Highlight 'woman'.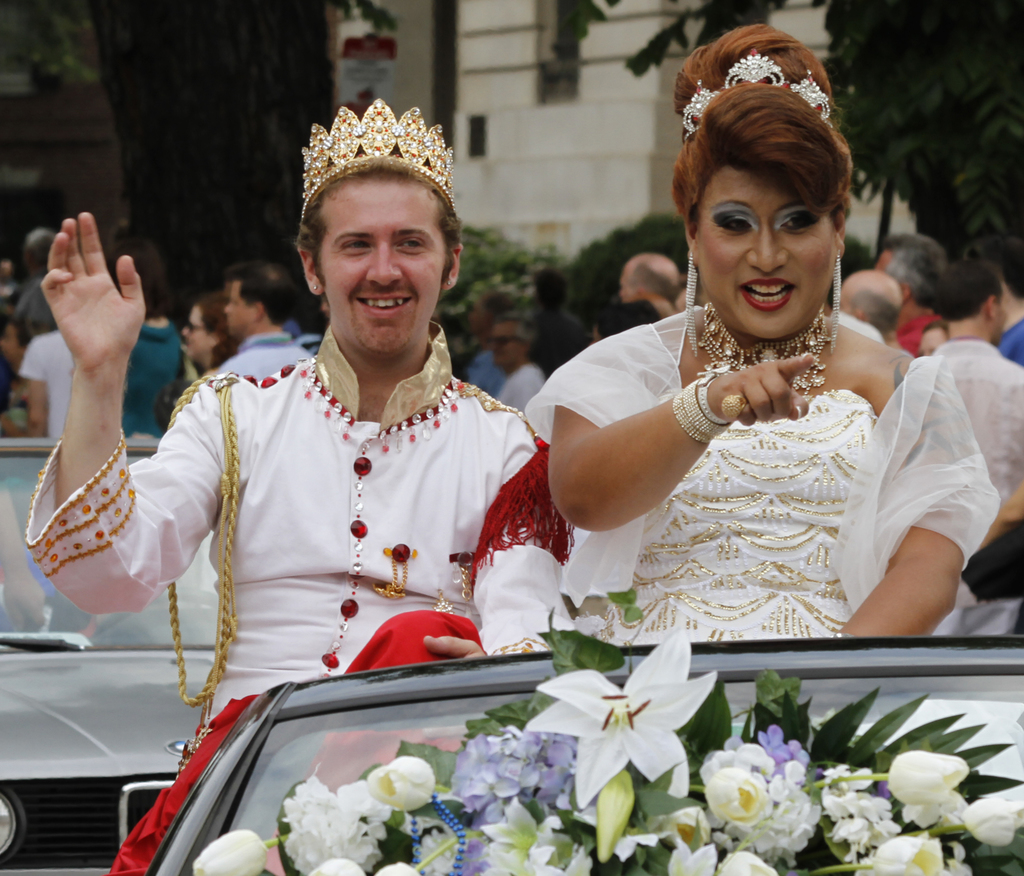
Highlighted region: 523/95/945/660.
